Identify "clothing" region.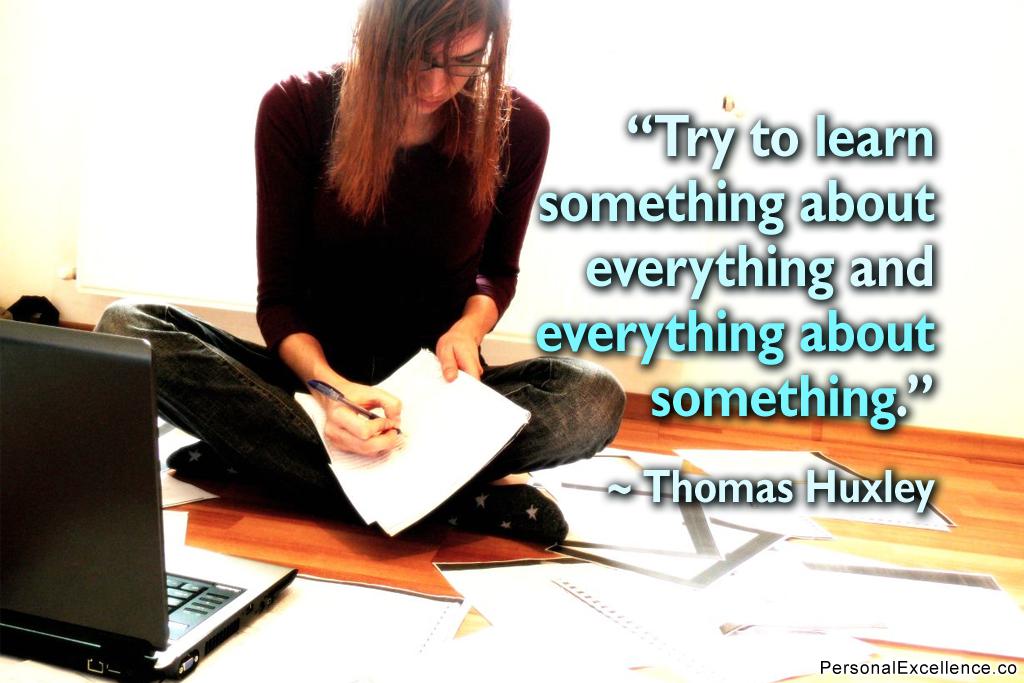
Region: locate(80, 38, 630, 542).
